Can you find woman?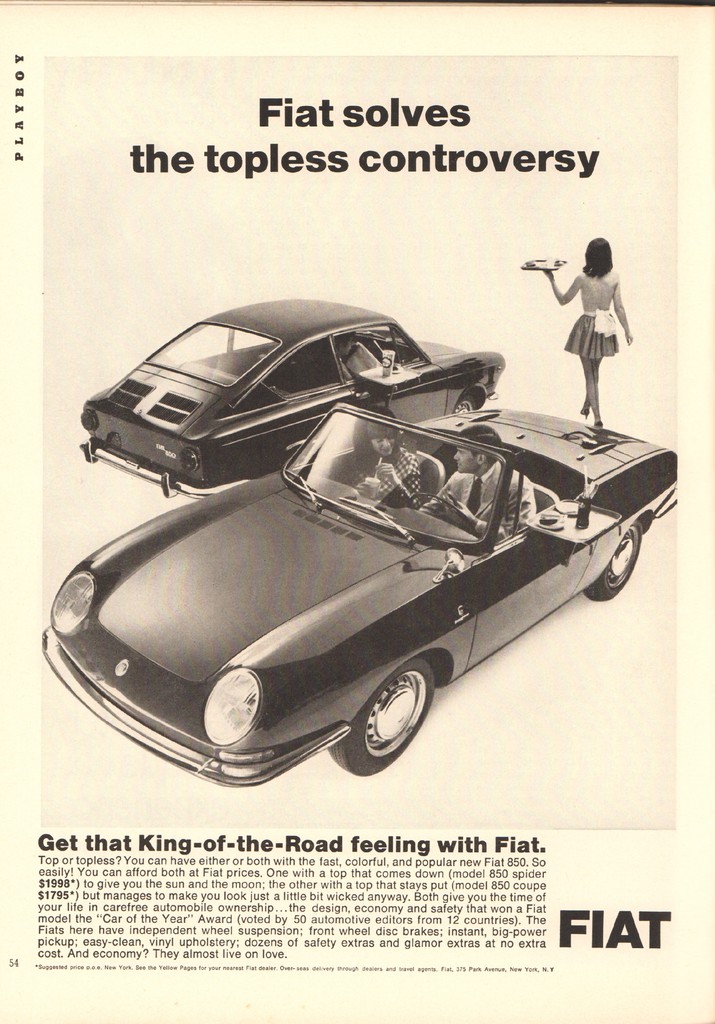
Yes, bounding box: 543:225:647:398.
